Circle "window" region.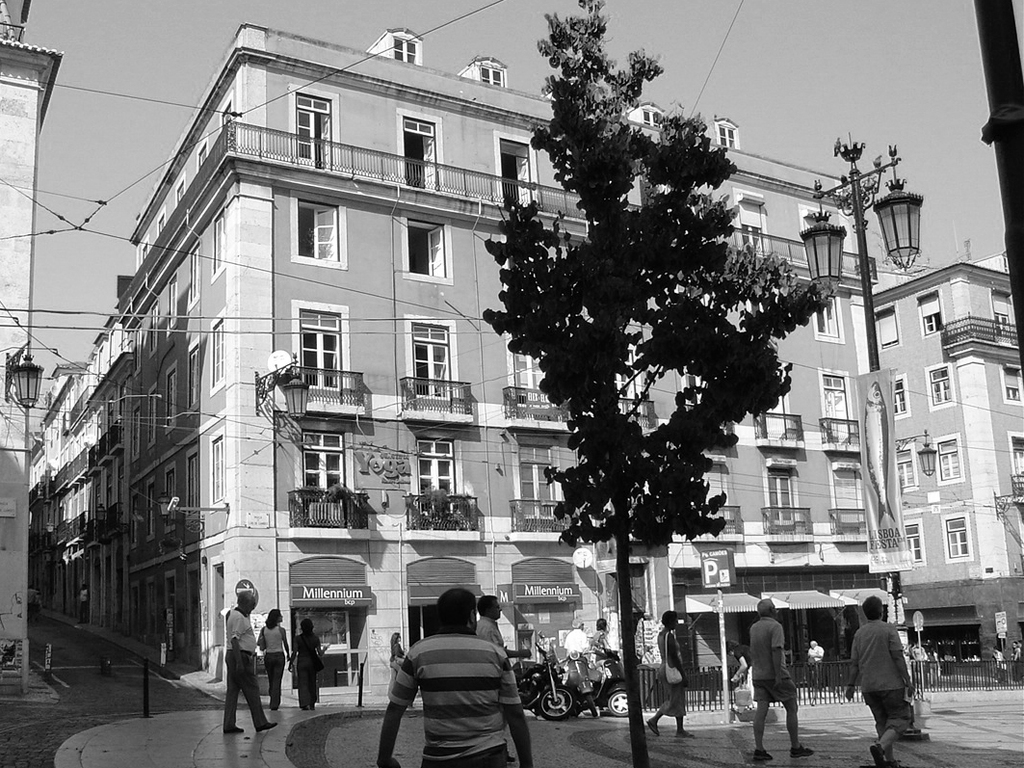
Region: rect(180, 340, 200, 424).
